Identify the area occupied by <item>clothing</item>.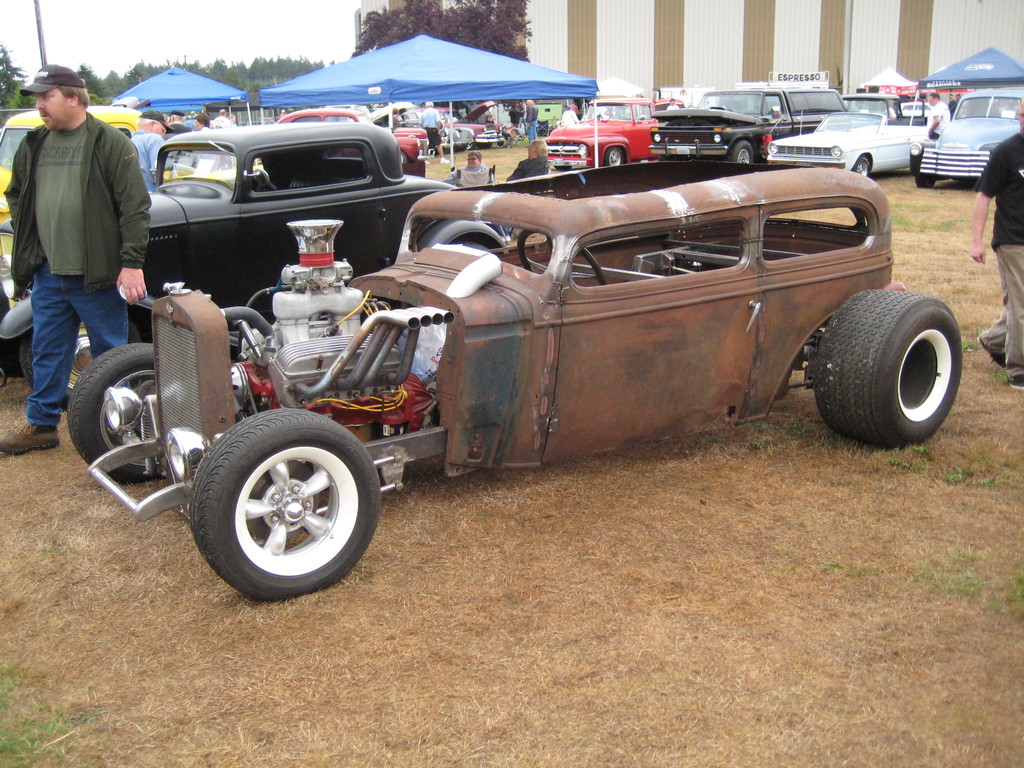
Area: 8, 56, 145, 388.
